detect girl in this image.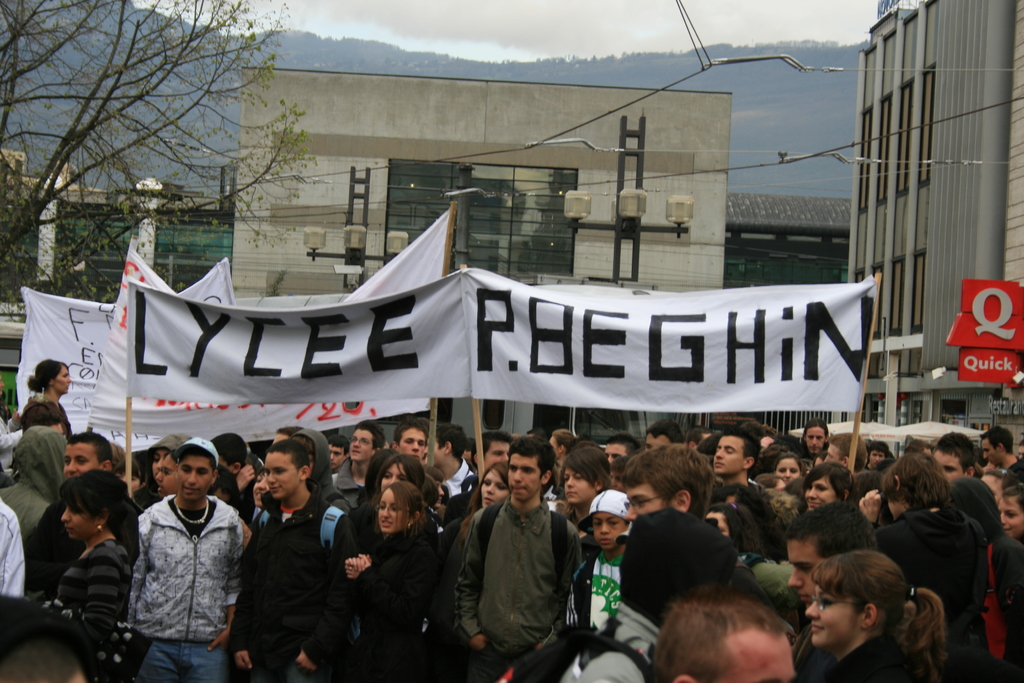
Detection: locate(346, 489, 436, 667).
